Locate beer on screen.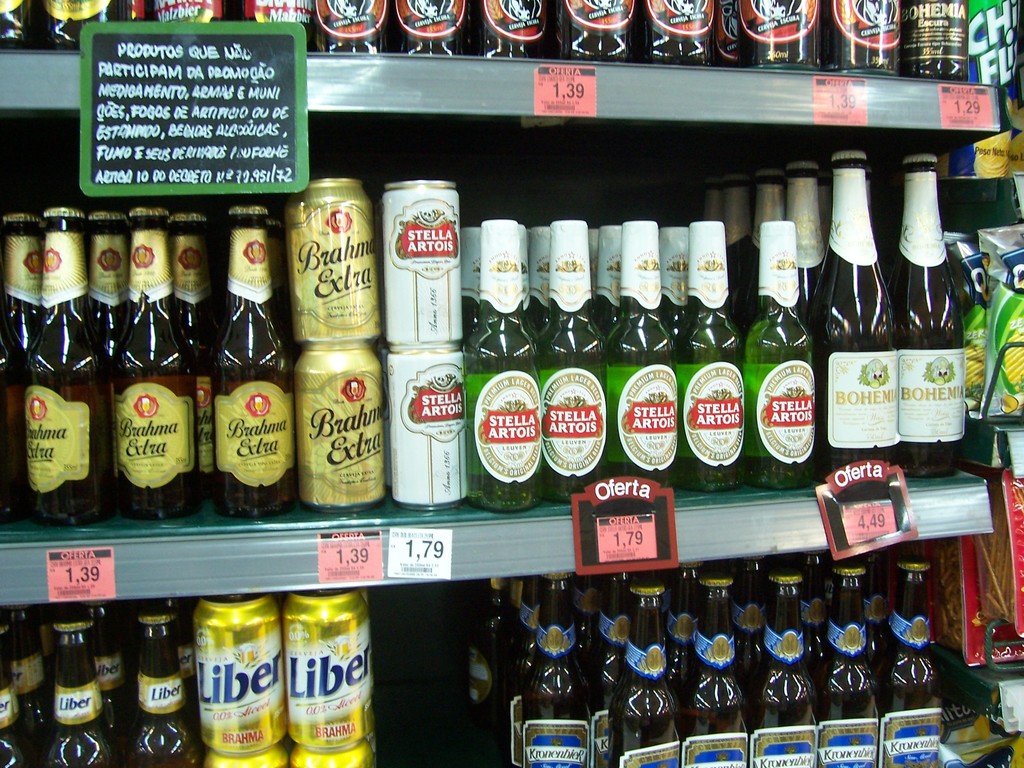
On screen at x1=767, y1=566, x2=838, y2=767.
